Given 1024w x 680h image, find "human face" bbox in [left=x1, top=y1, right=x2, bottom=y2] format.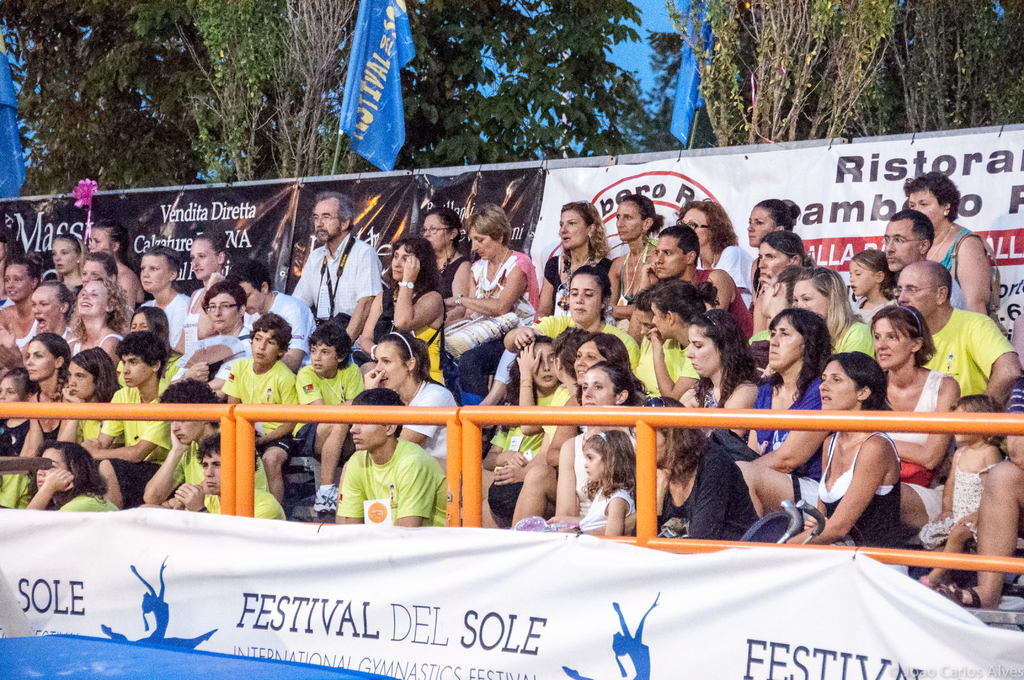
[left=127, top=312, right=147, bottom=333].
